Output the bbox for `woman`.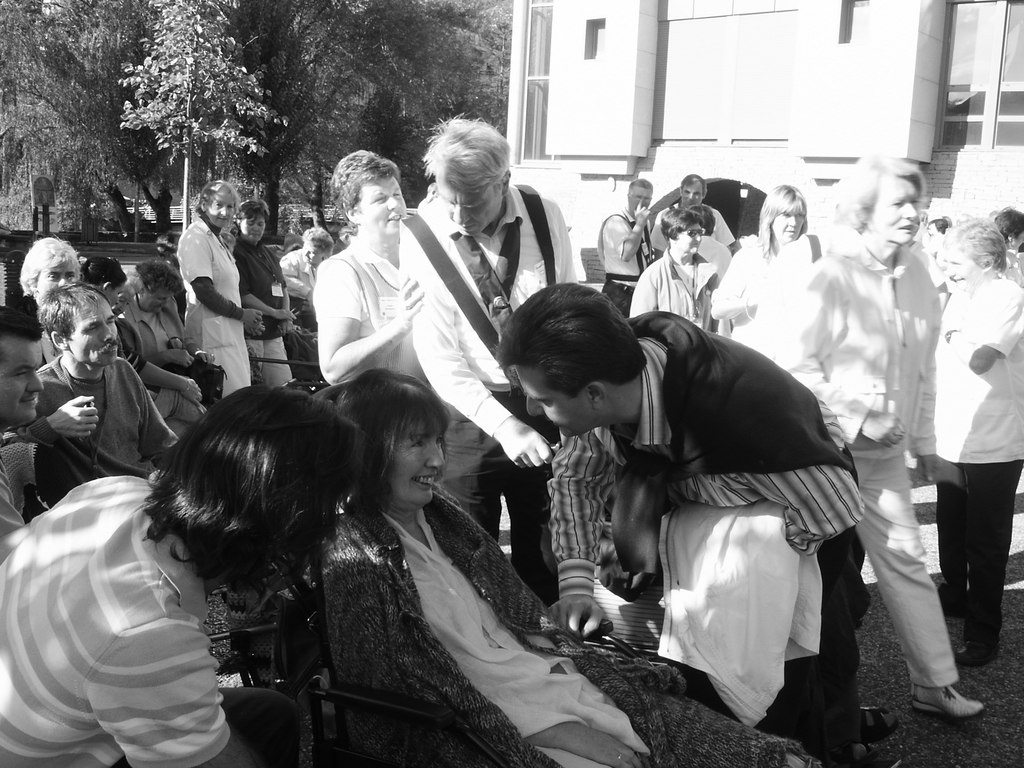
{"x1": 177, "y1": 181, "x2": 250, "y2": 399}.
